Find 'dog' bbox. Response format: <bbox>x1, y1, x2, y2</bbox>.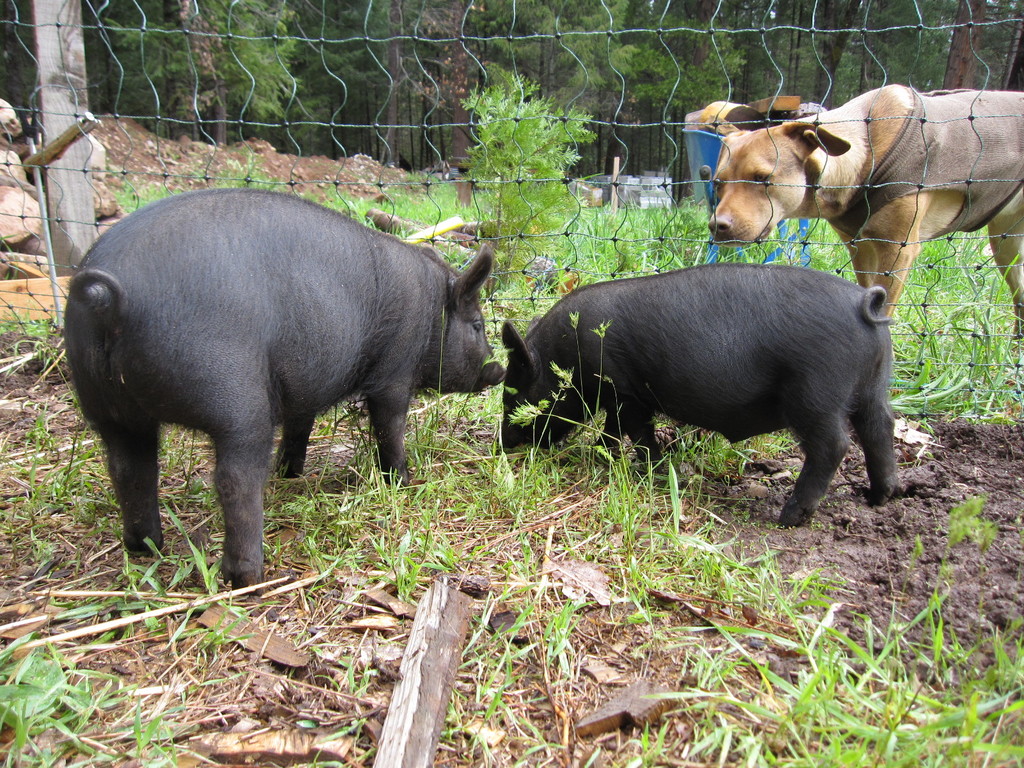
<bbox>708, 82, 1023, 342</bbox>.
